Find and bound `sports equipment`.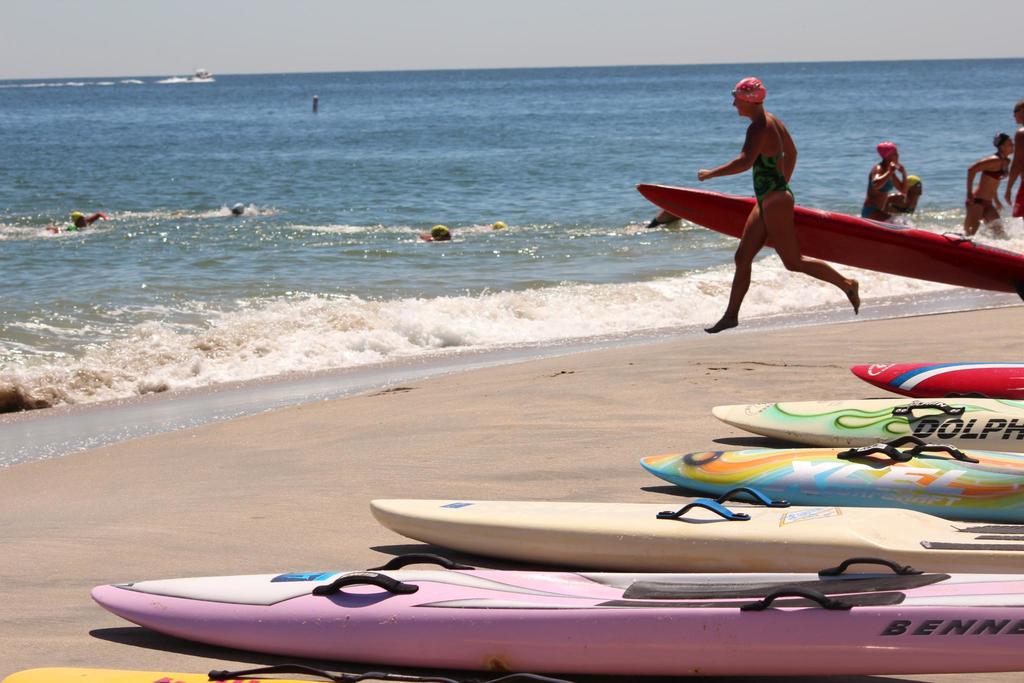
Bound: (left=636, top=186, right=1023, bottom=295).
